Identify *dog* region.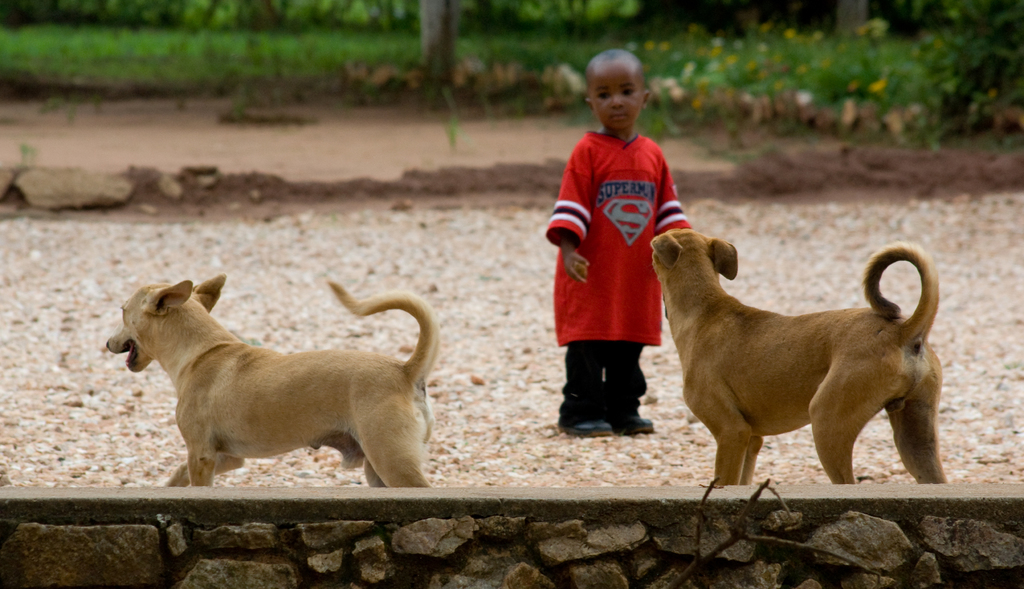
Region: [left=646, top=227, right=947, bottom=483].
